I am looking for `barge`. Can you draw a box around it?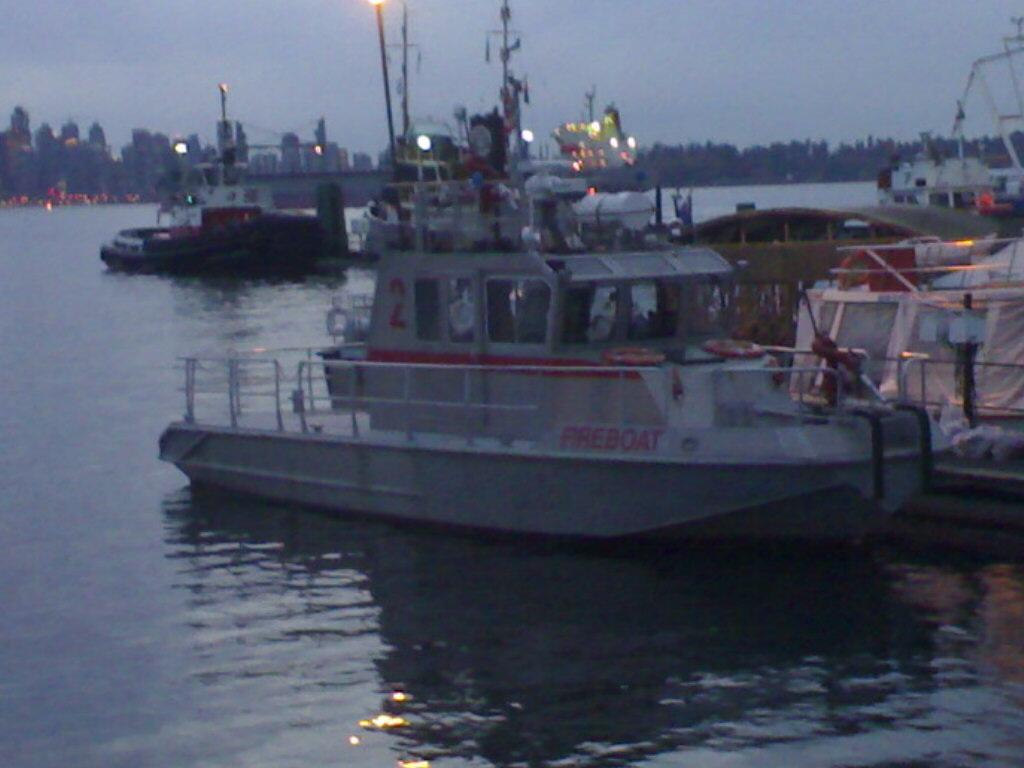
Sure, the bounding box is [789,21,1023,482].
